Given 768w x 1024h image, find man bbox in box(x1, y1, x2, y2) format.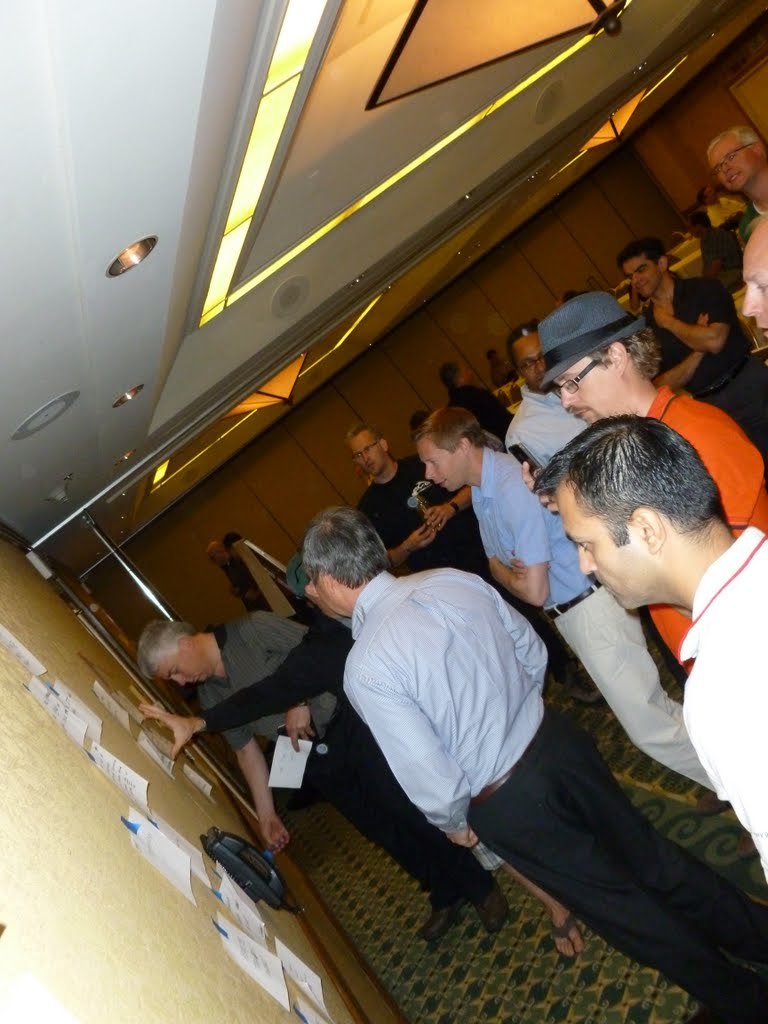
box(535, 293, 767, 678).
